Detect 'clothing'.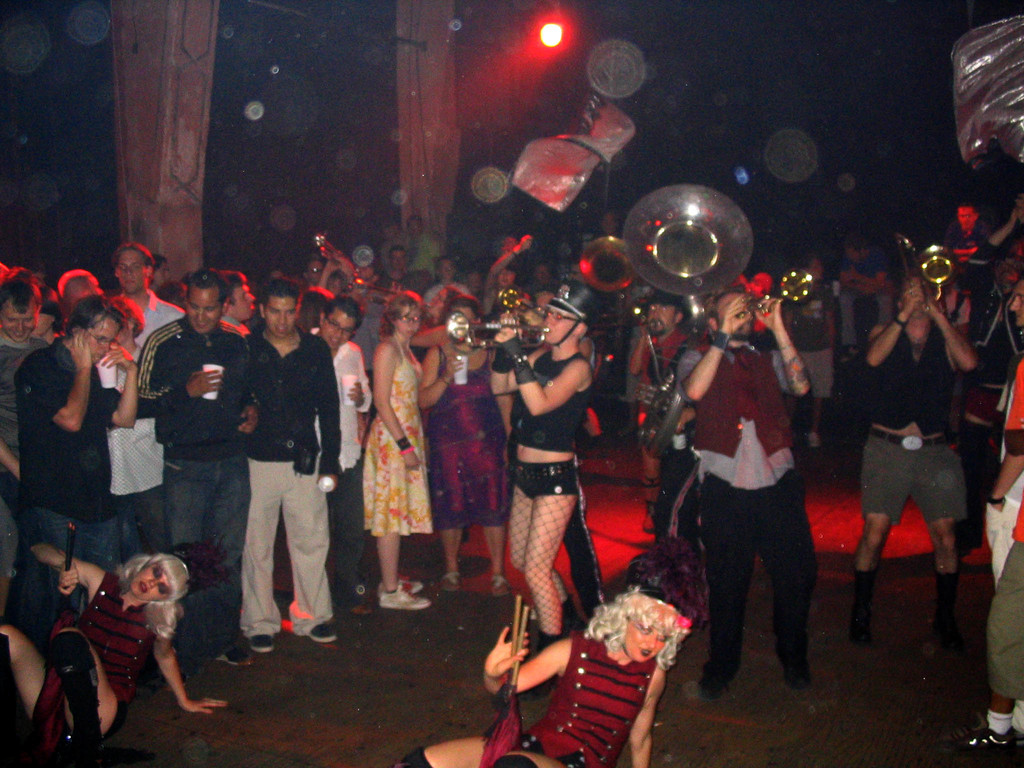
Detected at select_region(854, 330, 961, 520).
